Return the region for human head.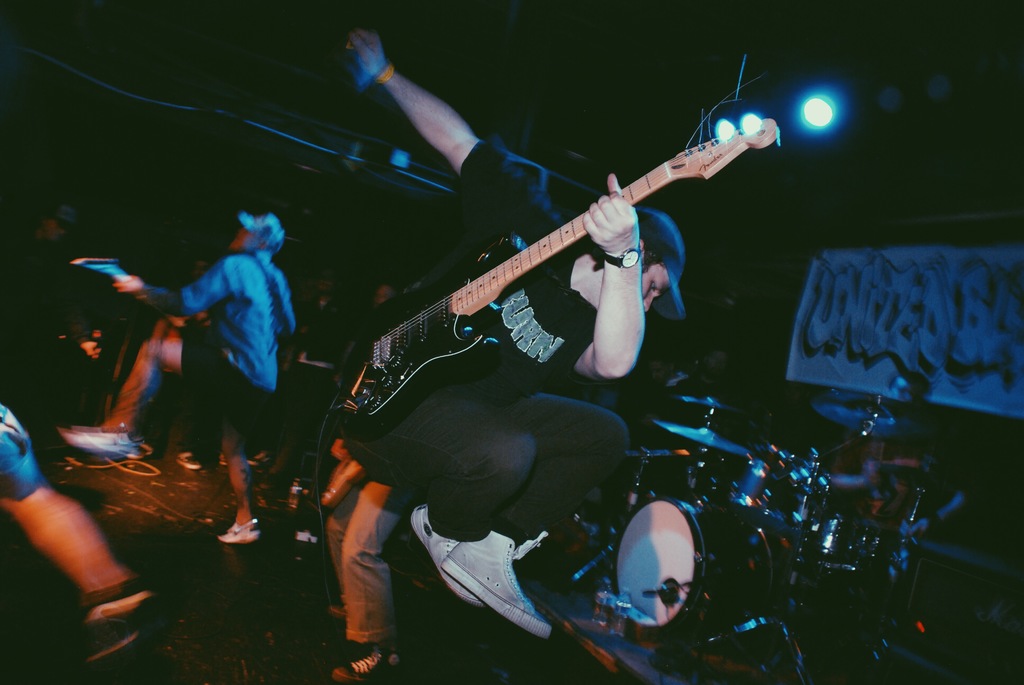
646/352/679/384.
